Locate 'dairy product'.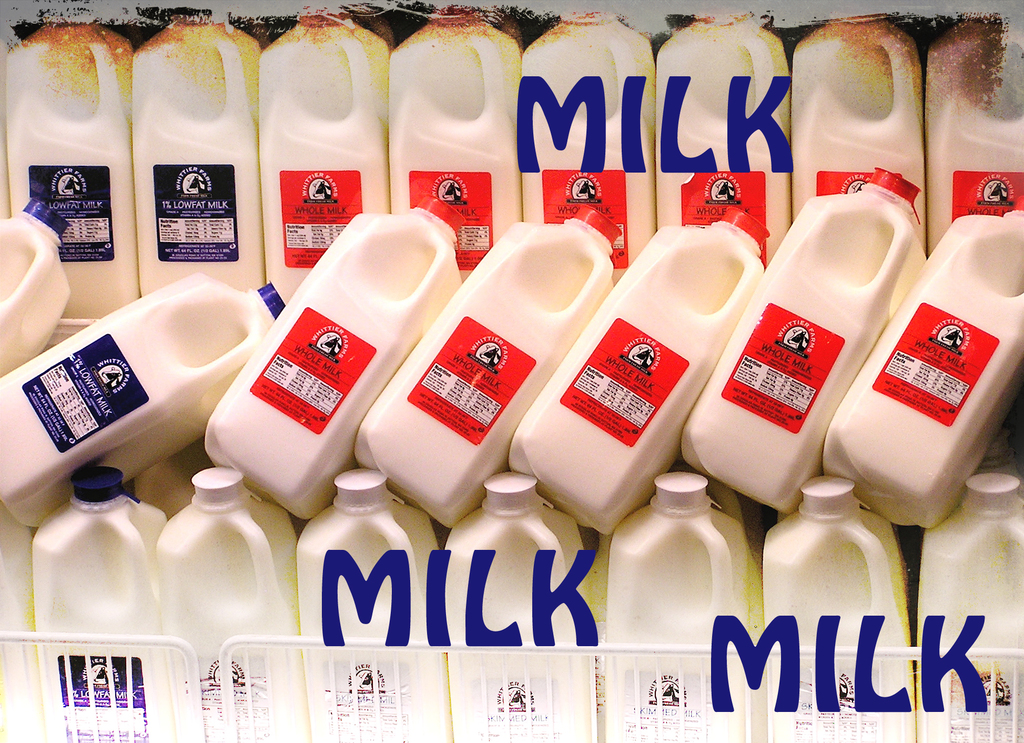
Bounding box: l=499, t=227, r=775, b=535.
